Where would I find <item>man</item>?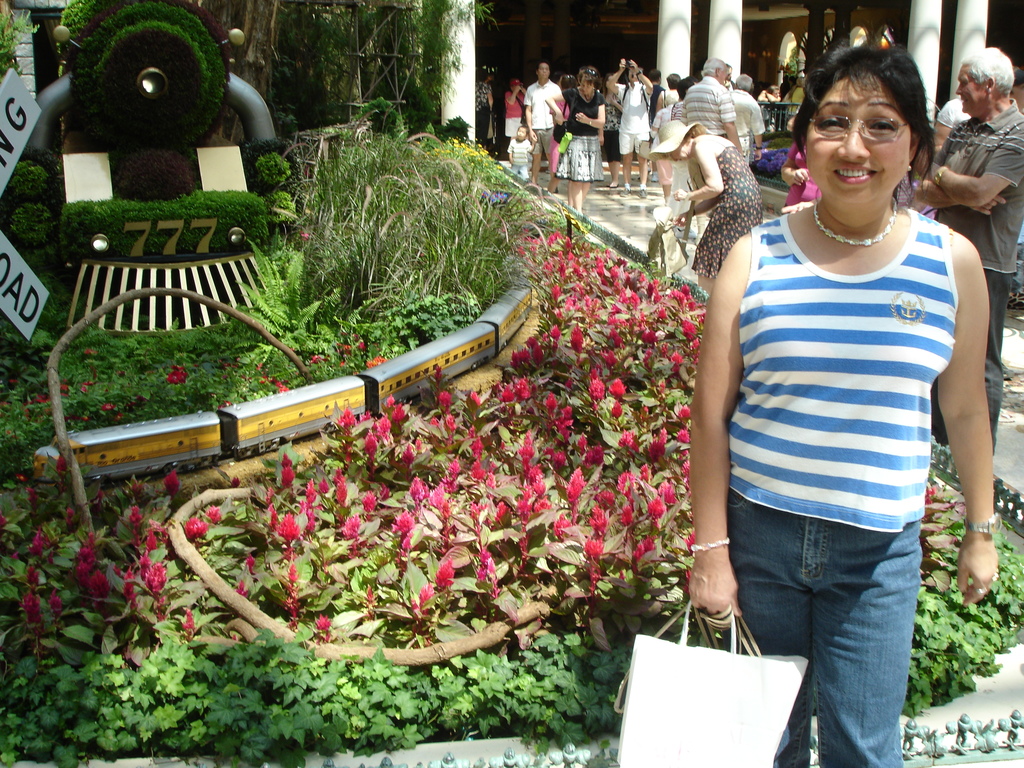
At <box>520,60,568,180</box>.
